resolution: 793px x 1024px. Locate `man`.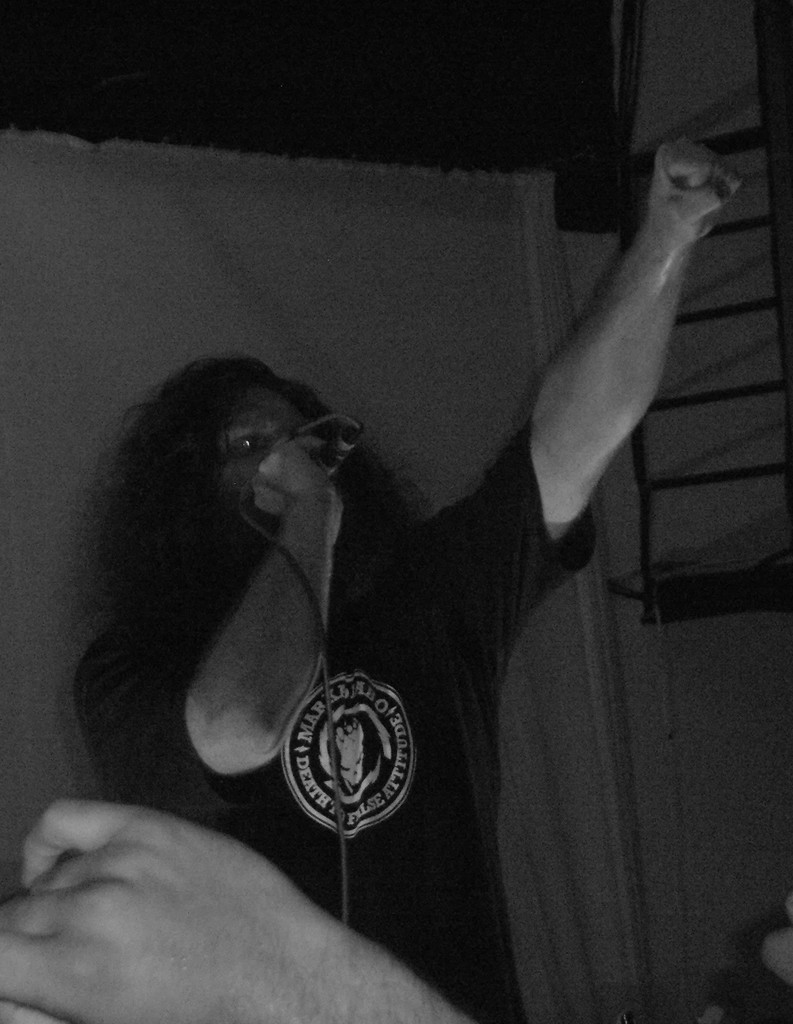
79,139,751,1005.
